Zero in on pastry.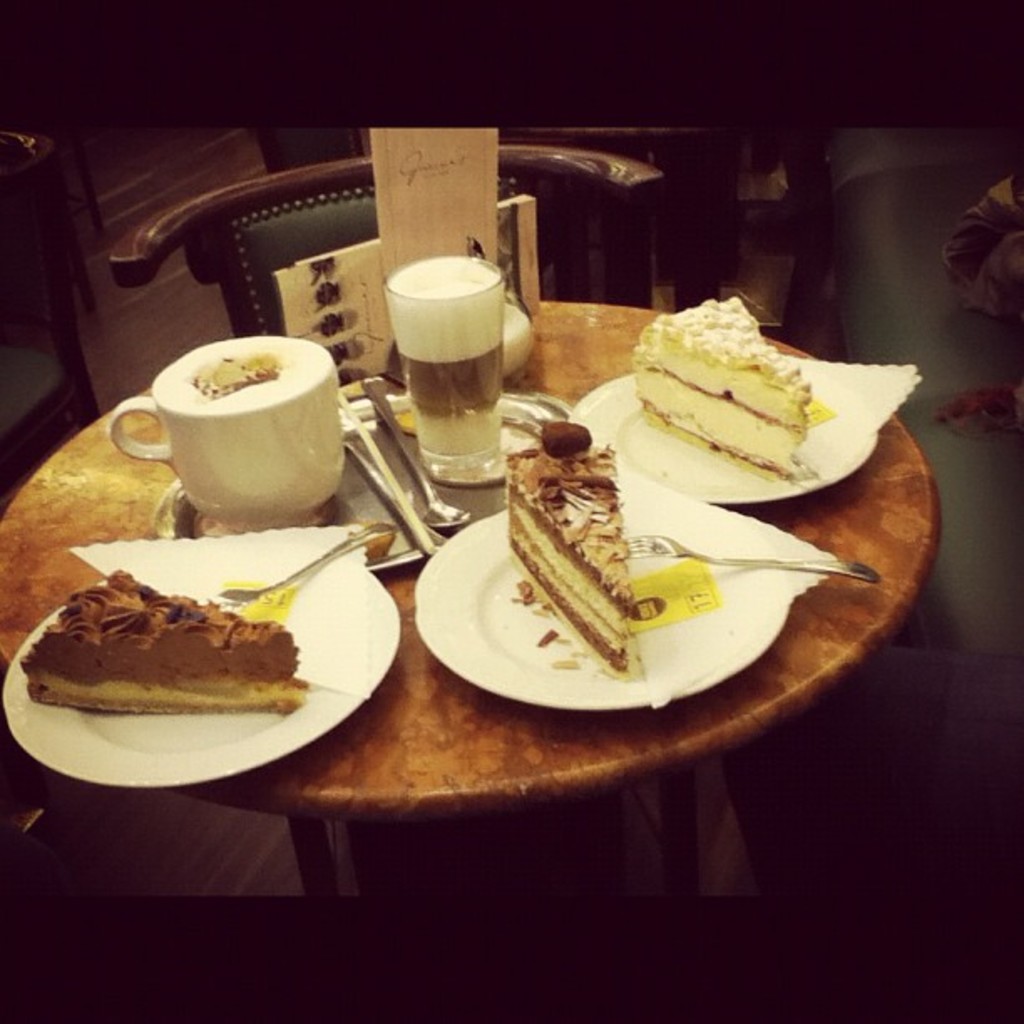
Zeroed in: (507,422,631,684).
